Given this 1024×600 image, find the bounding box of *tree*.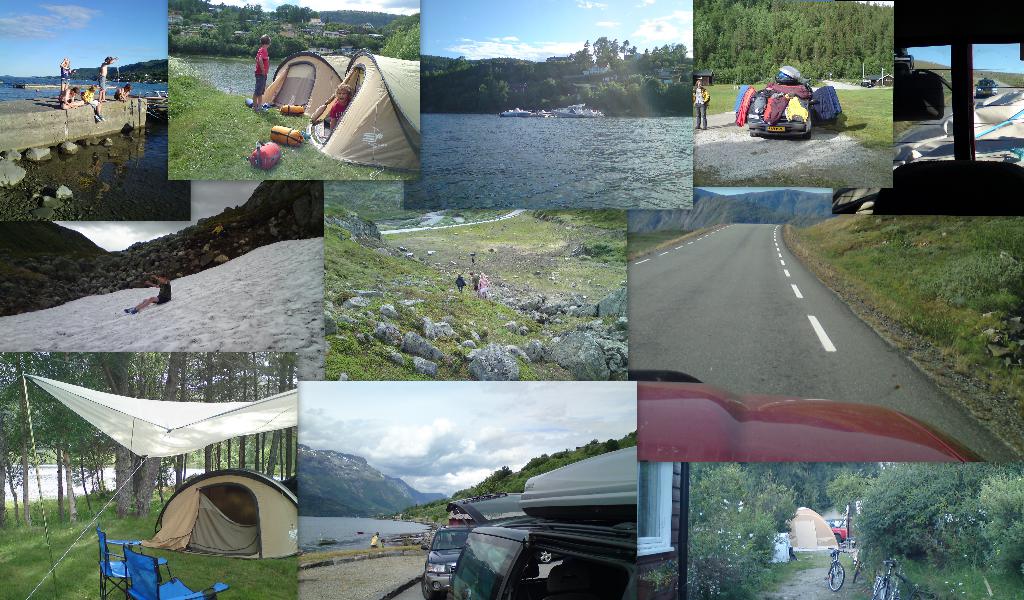
{"left": 77, "top": 43, "right": 171, "bottom": 104}.
